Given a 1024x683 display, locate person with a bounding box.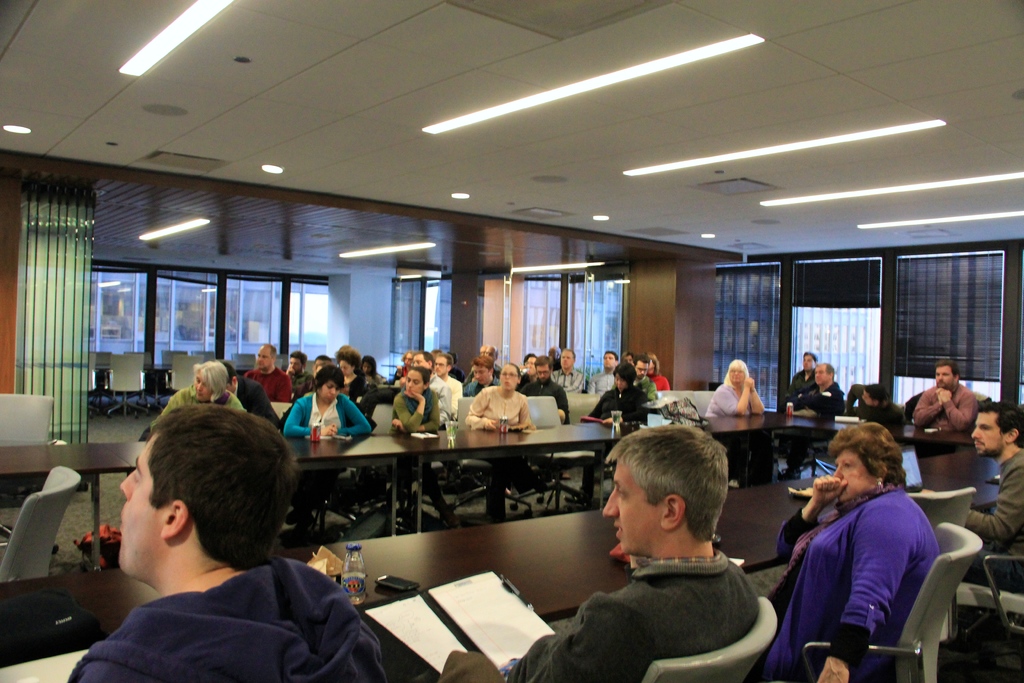
Located: (518, 350, 537, 391).
